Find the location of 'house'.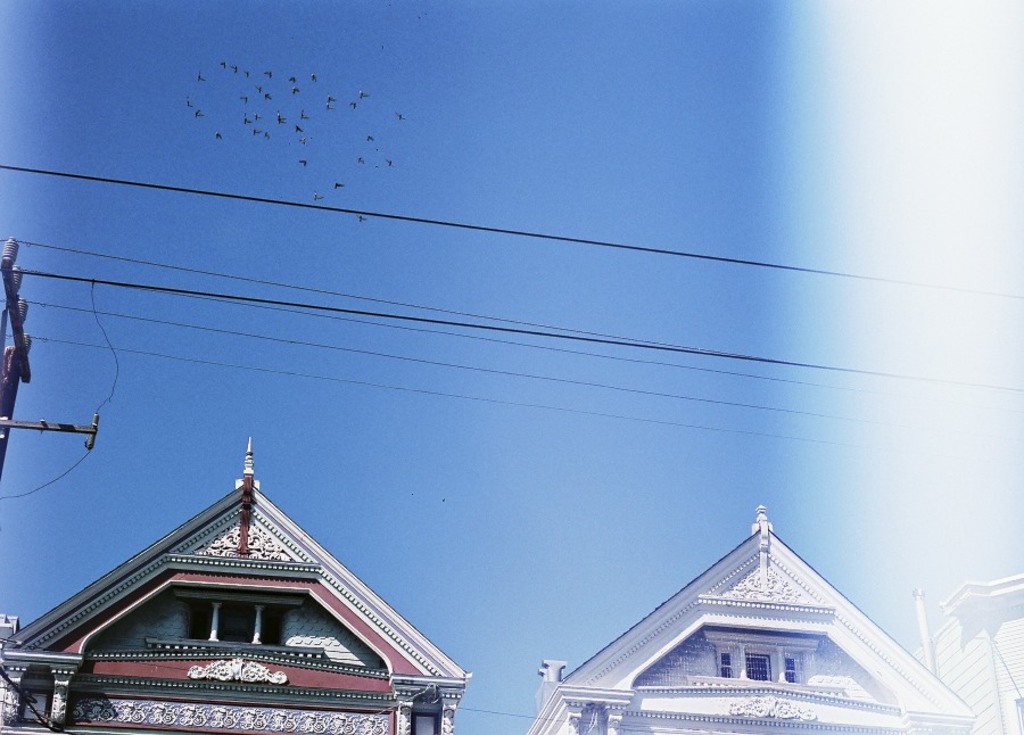
Location: <box>57,459,454,734</box>.
